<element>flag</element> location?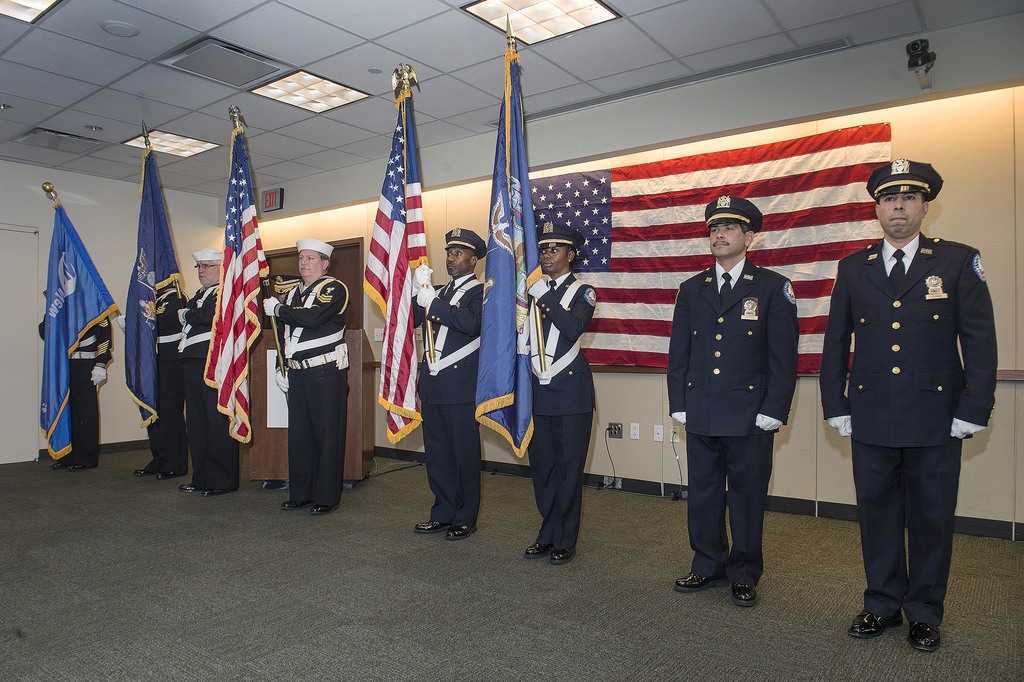
(528, 117, 891, 373)
